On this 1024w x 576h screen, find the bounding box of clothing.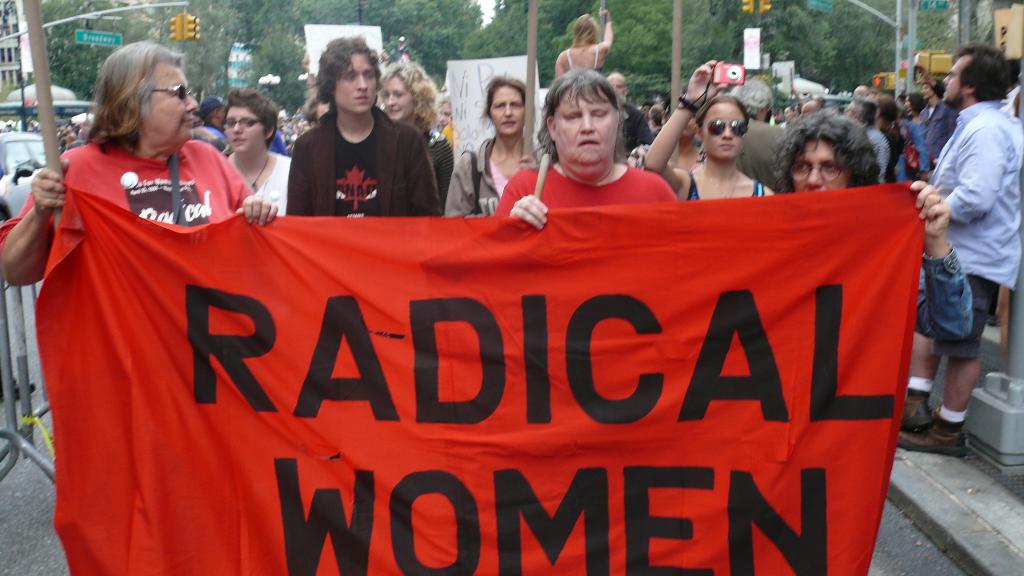
Bounding box: [439, 124, 460, 147].
